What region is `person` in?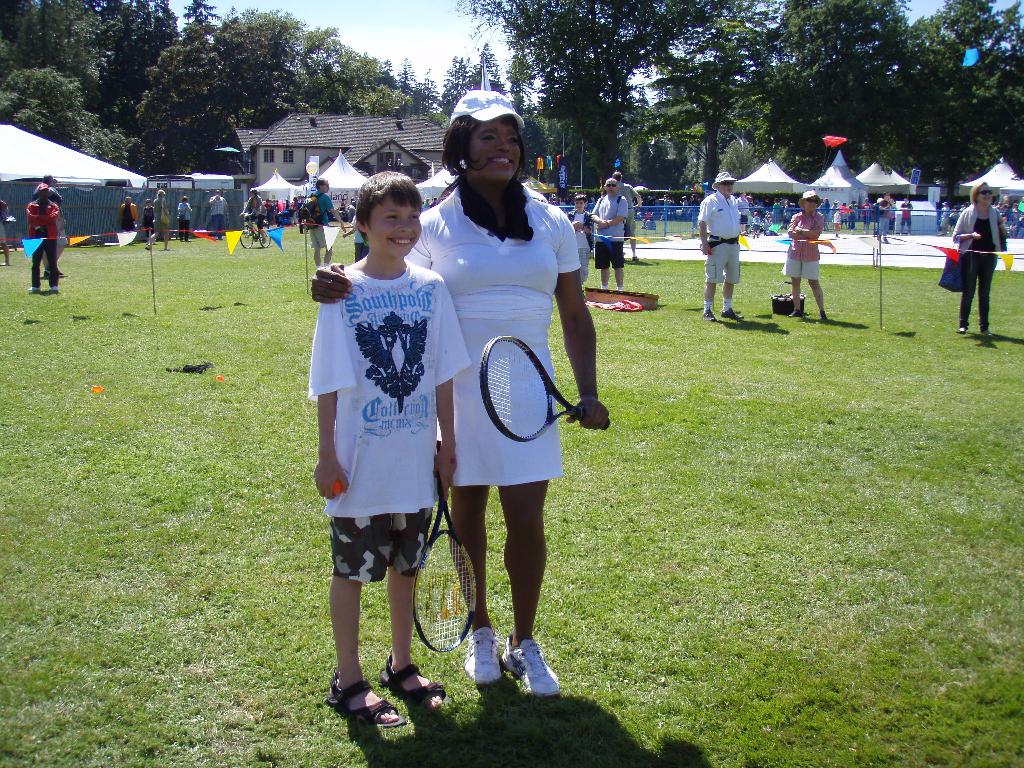
bbox=(120, 197, 139, 241).
